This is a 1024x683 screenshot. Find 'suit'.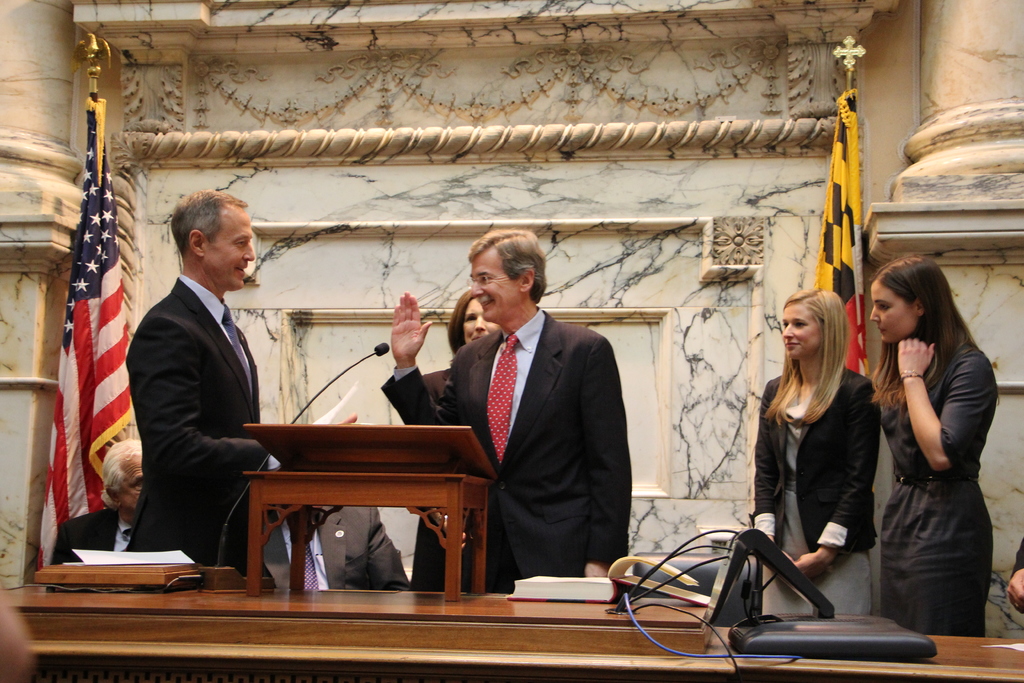
Bounding box: bbox(745, 365, 872, 559).
